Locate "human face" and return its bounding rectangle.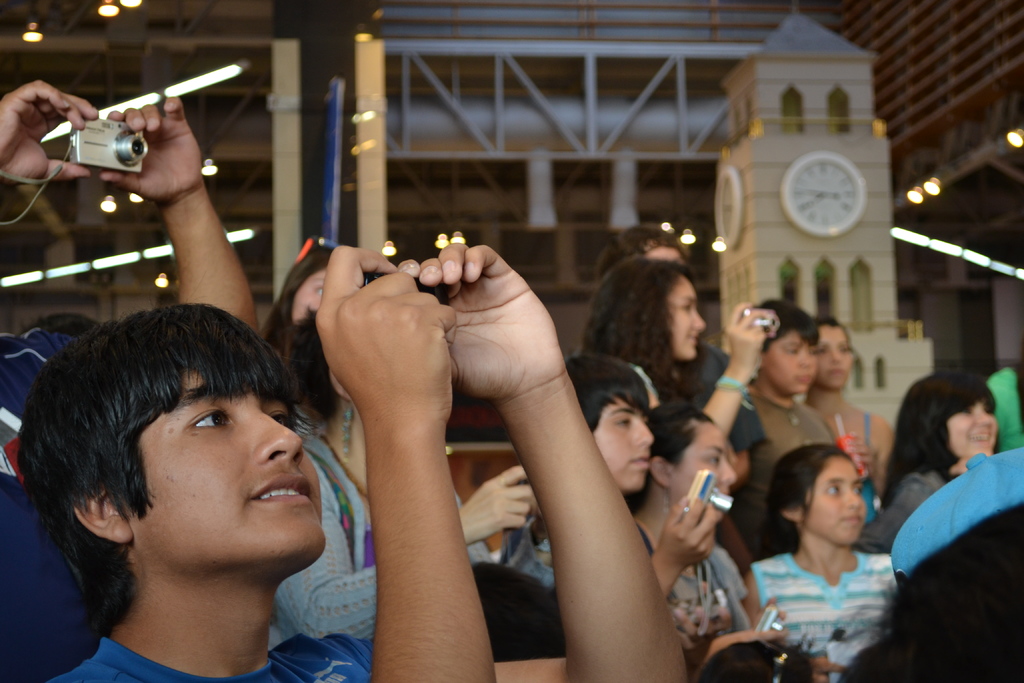
131:370:326:552.
